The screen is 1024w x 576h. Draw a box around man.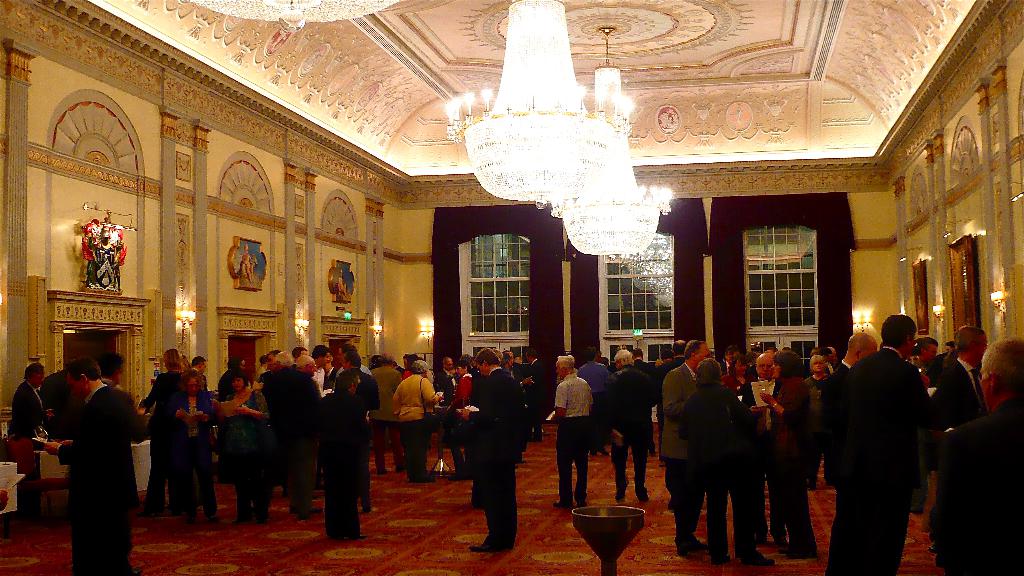
[left=367, top=351, right=407, bottom=476].
